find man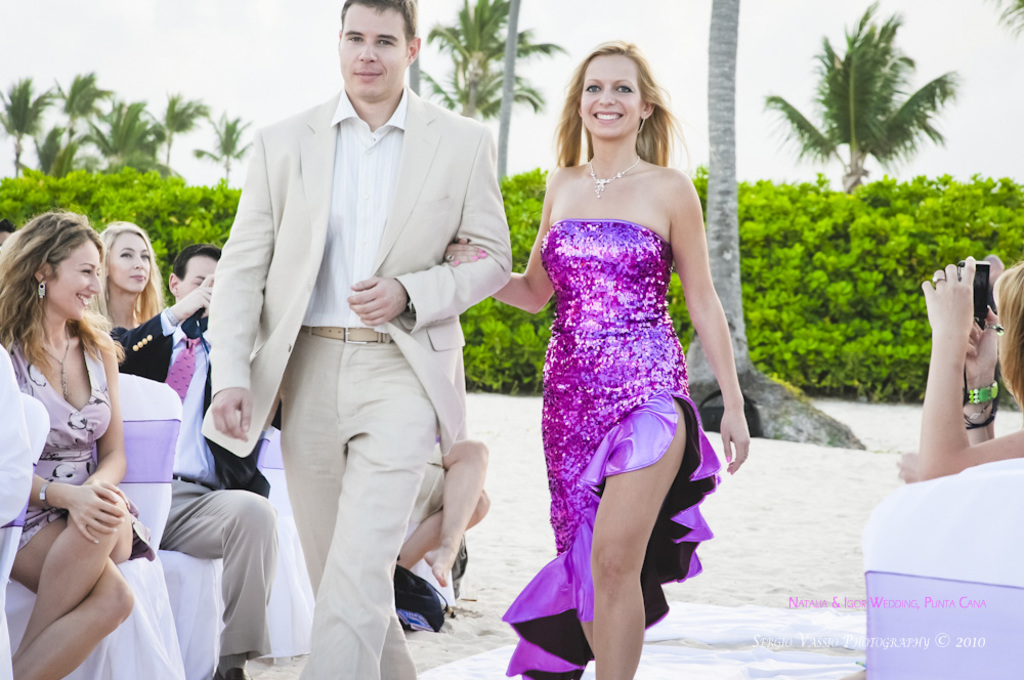
(112,240,275,679)
